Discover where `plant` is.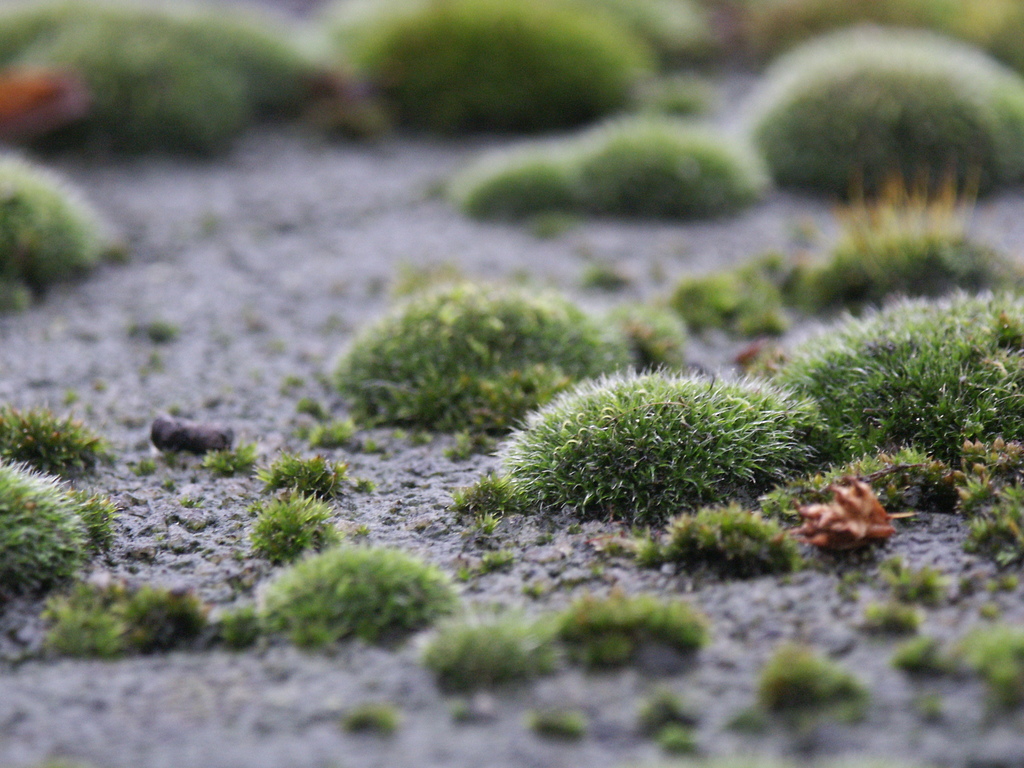
Discovered at {"left": 468, "top": 362, "right": 820, "bottom": 534}.
